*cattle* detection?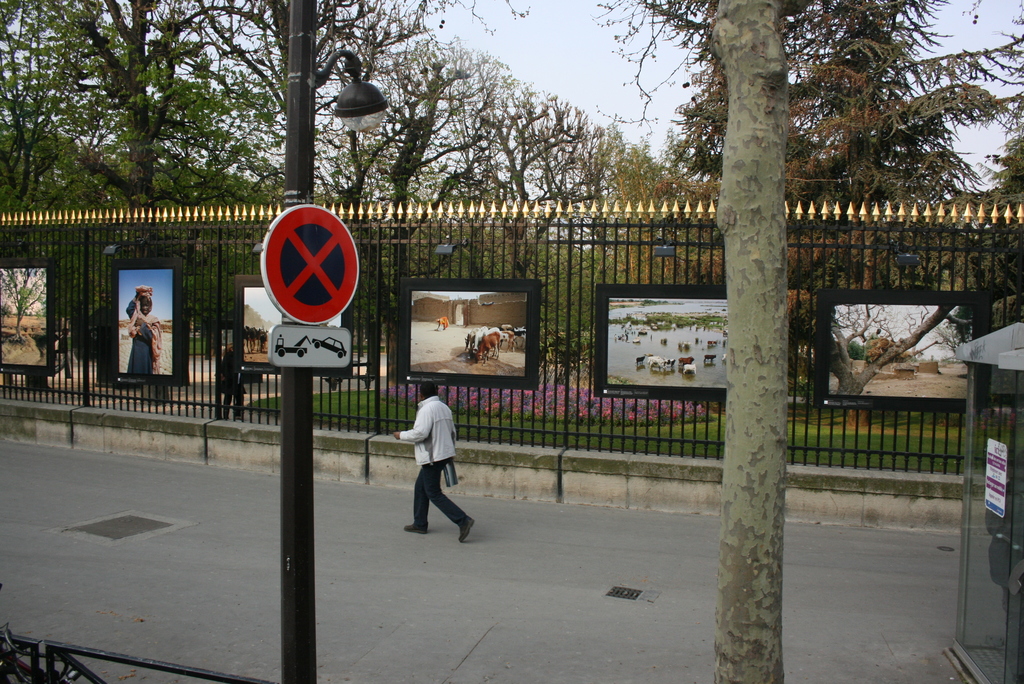
pyautogui.locateOnScreen(637, 357, 644, 363)
